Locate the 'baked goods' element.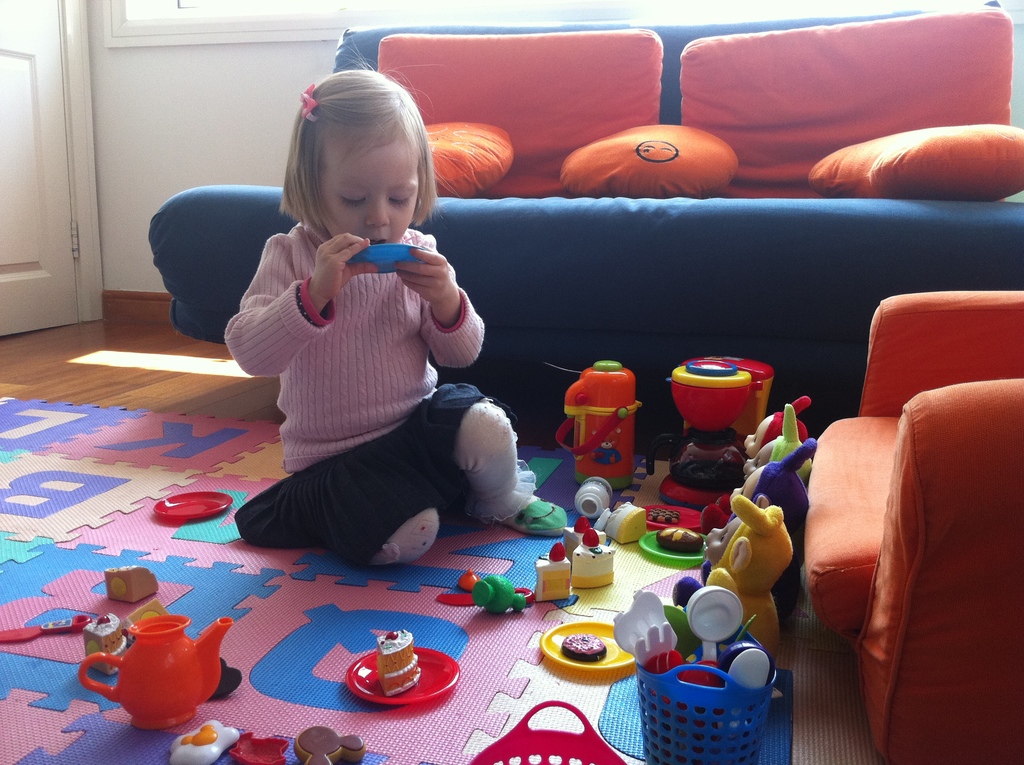
Element bbox: l=653, t=526, r=706, b=554.
